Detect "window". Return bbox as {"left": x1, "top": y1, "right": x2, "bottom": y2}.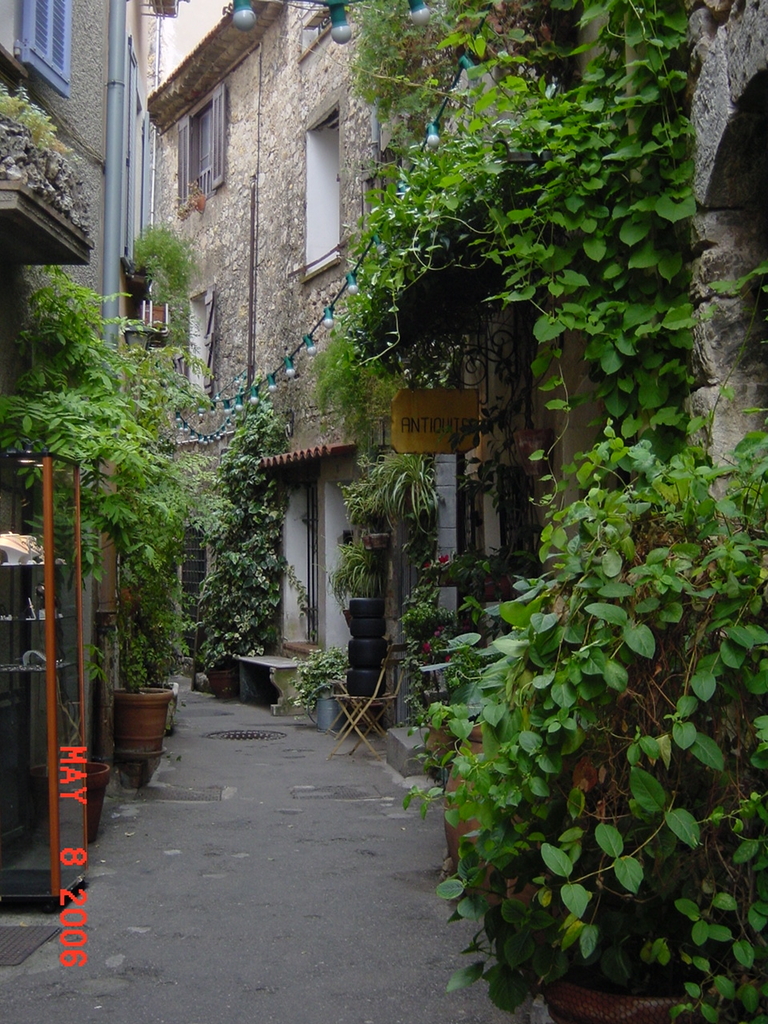
{"left": 278, "top": 94, "right": 359, "bottom": 298}.
